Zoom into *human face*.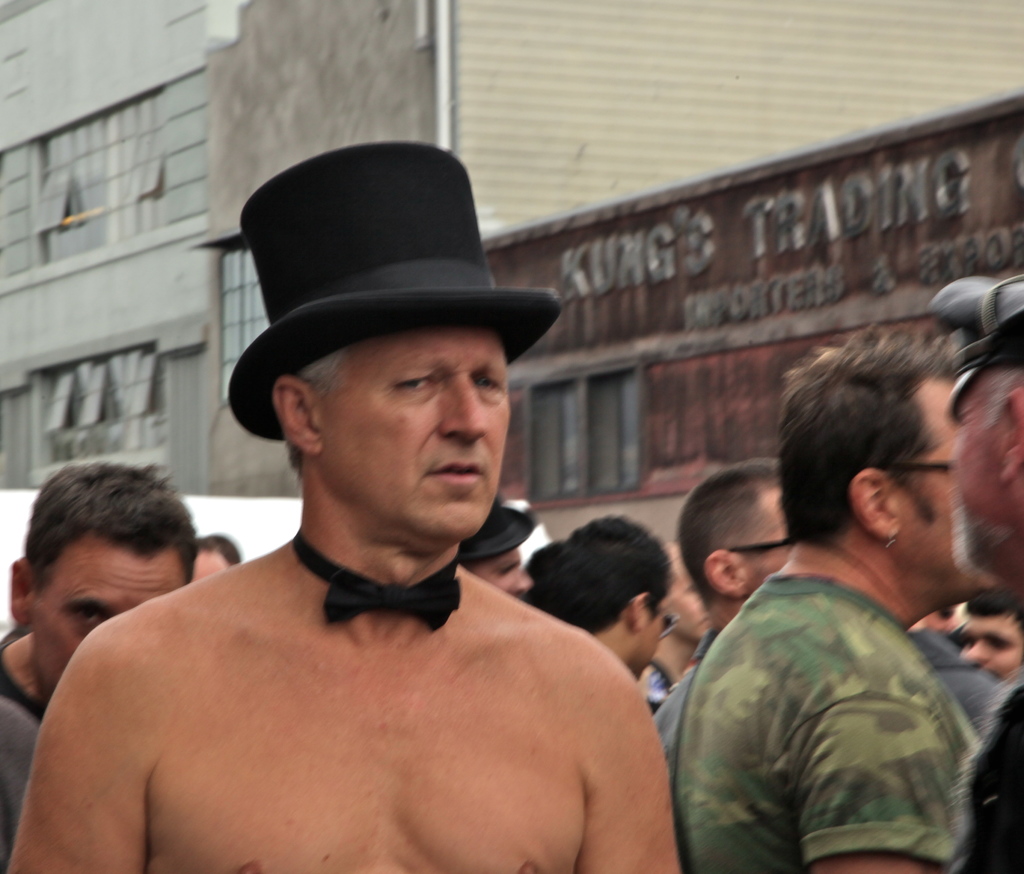
Zoom target: box=[959, 616, 1023, 683].
